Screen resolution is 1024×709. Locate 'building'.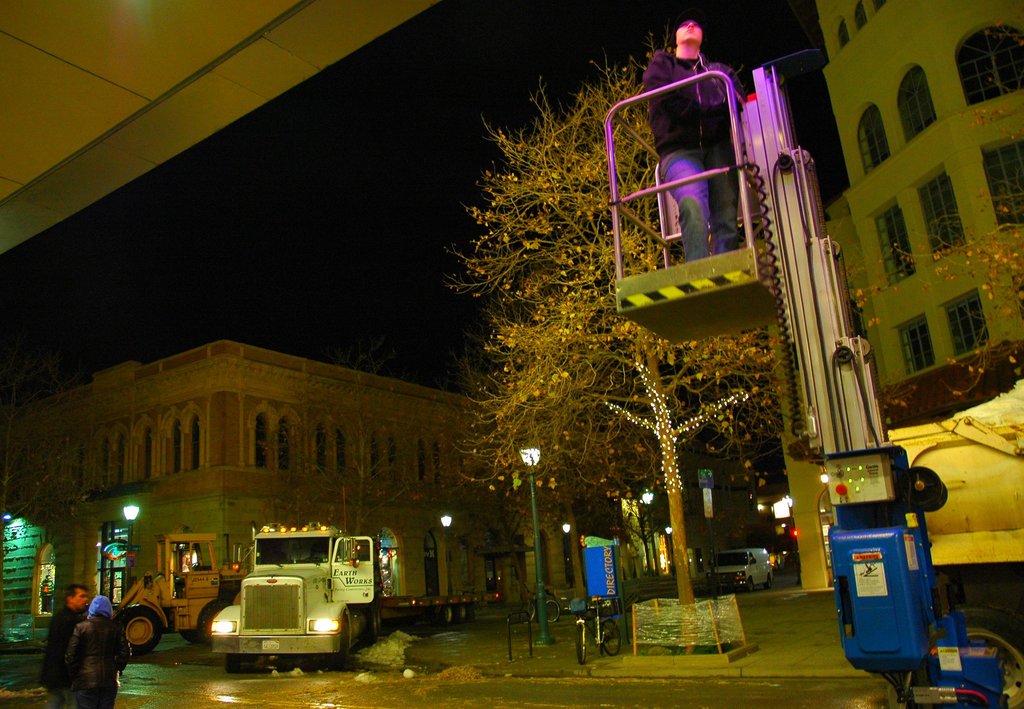
select_region(623, 448, 762, 585).
